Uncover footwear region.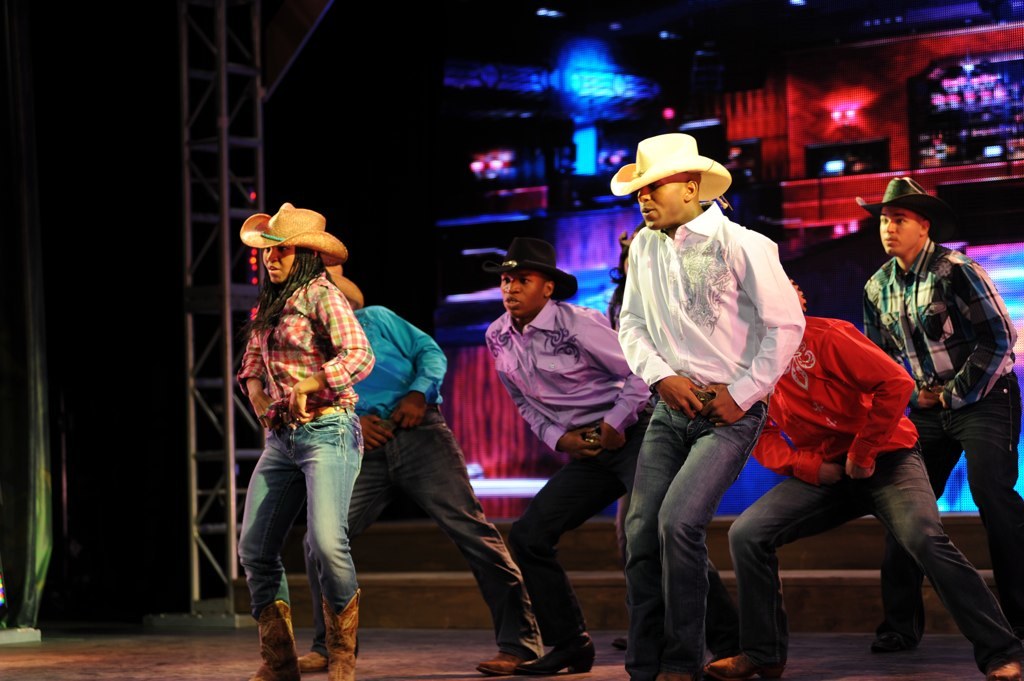
Uncovered: 997:662:1023:680.
